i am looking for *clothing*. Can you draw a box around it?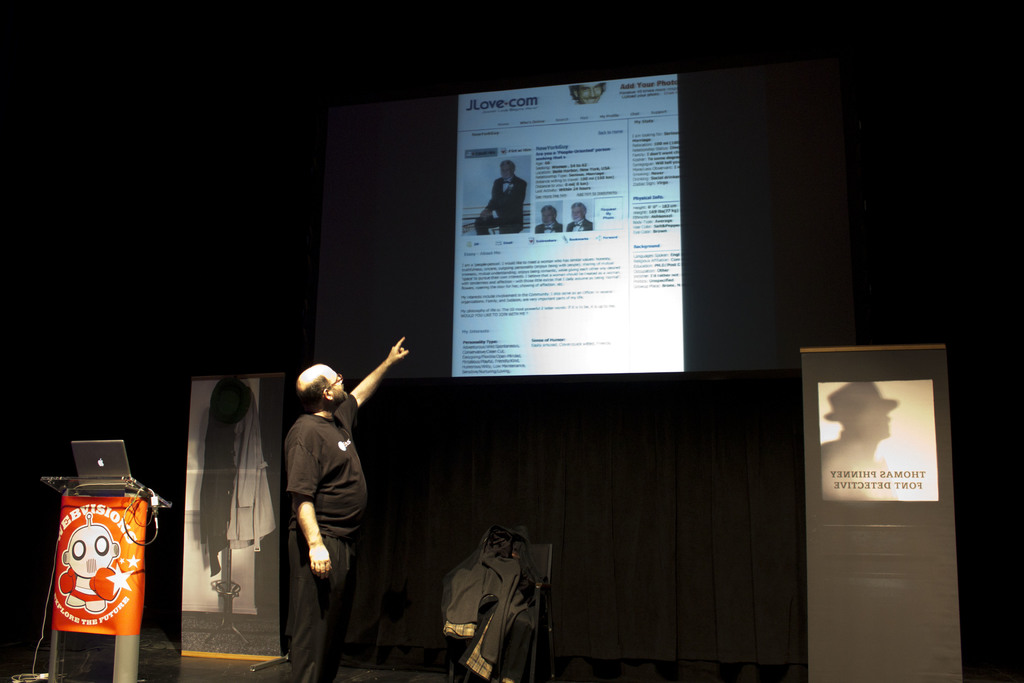
Sure, the bounding box is x1=567, y1=220, x2=595, y2=234.
